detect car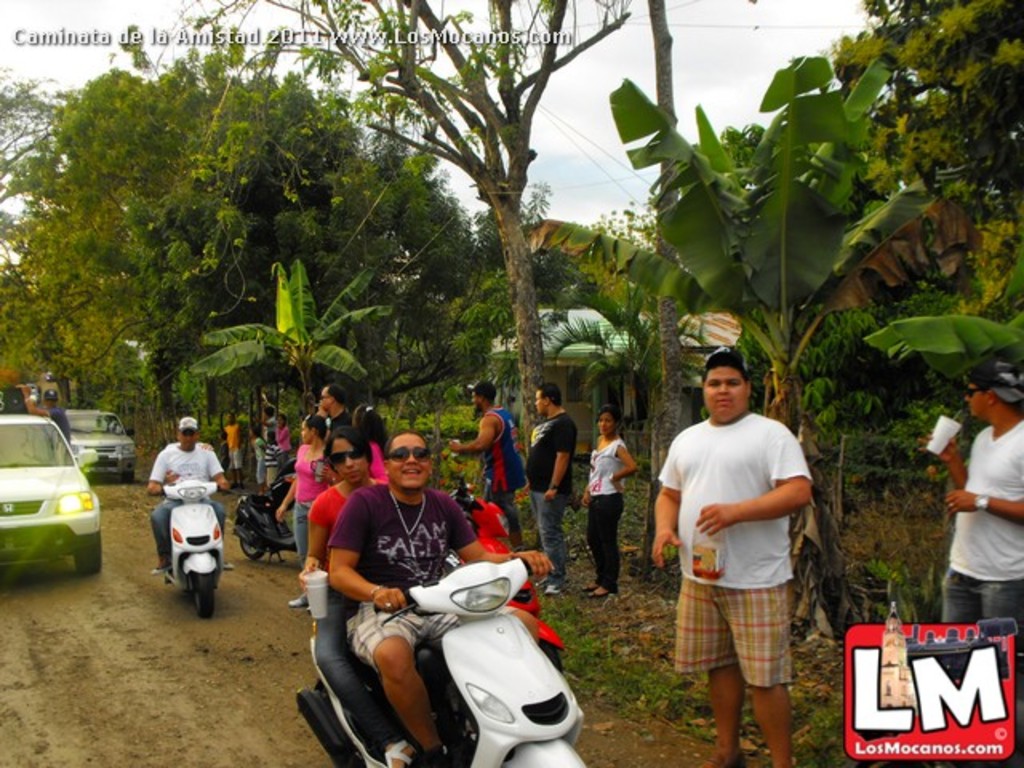
x1=53, y1=403, x2=134, y2=485
